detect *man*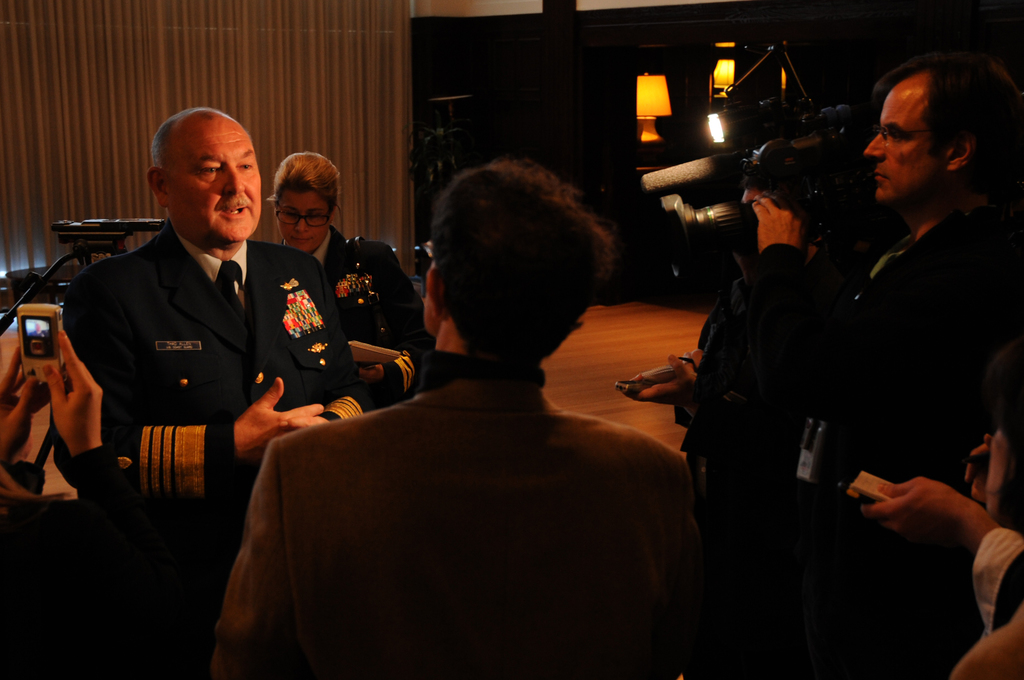
pyautogui.locateOnScreen(727, 65, 1011, 619)
